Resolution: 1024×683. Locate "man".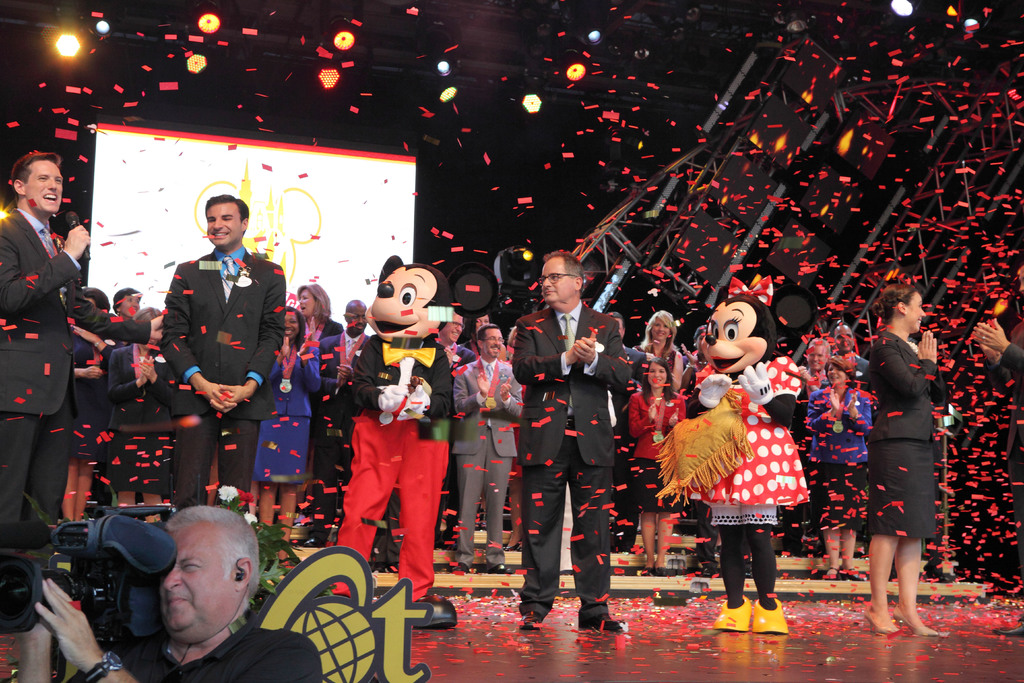
box=[454, 324, 524, 571].
